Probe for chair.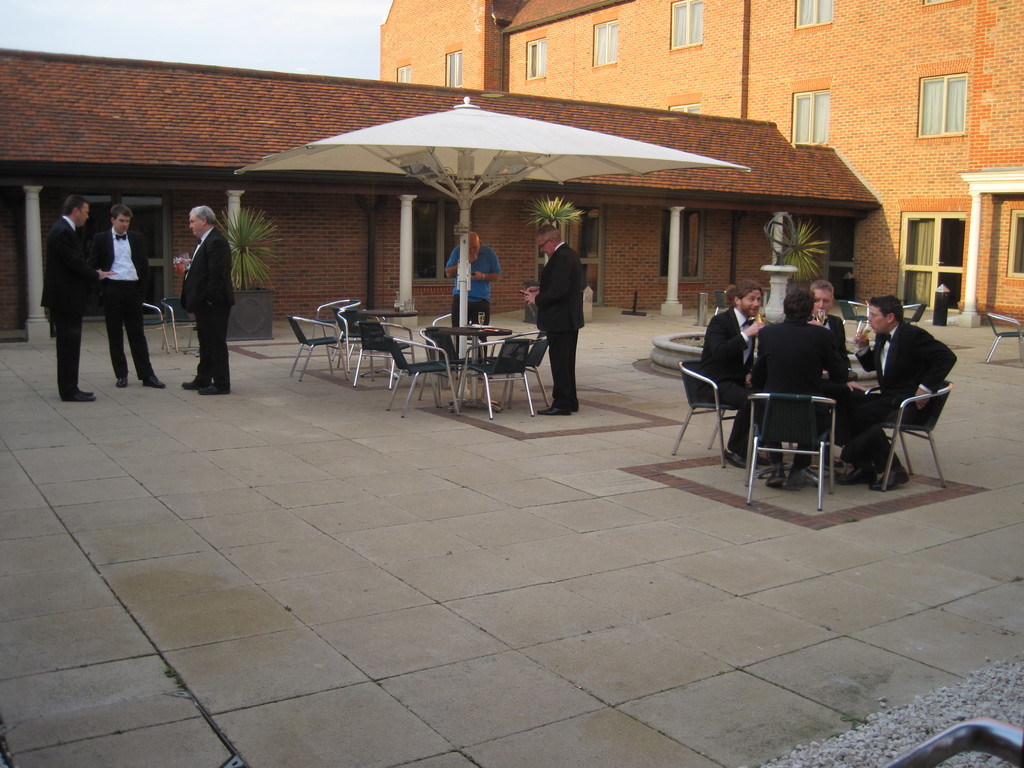
Probe result: {"x1": 164, "y1": 299, "x2": 201, "y2": 344}.
